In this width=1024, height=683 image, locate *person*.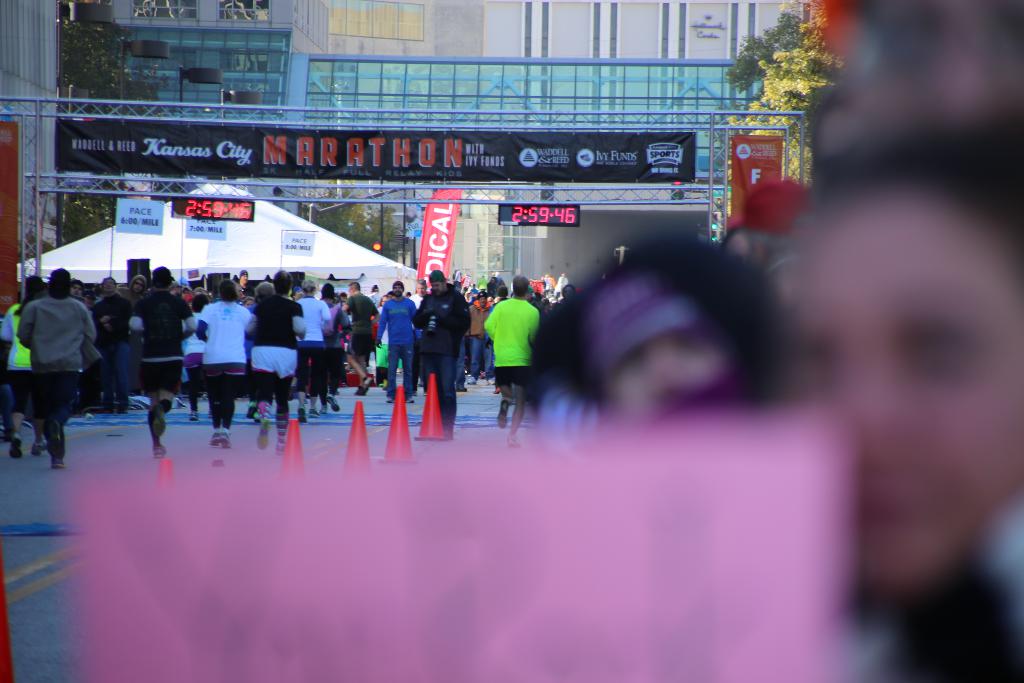
Bounding box: x1=291, y1=277, x2=333, y2=414.
